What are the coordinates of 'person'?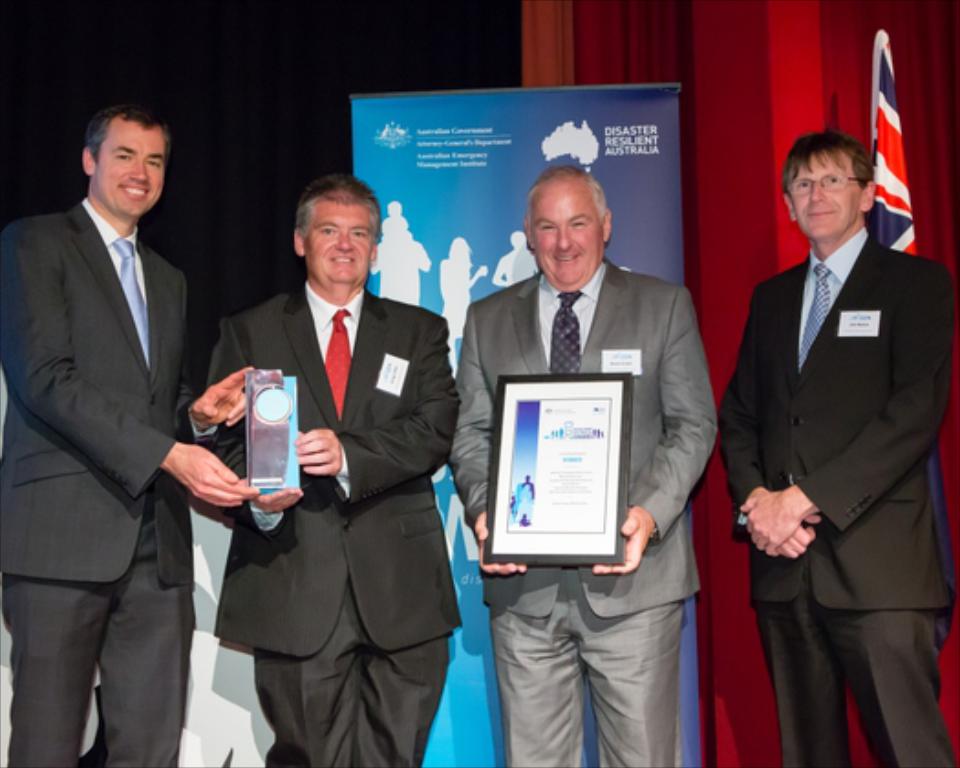
{"left": 0, "top": 99, "right": 282, "bottom": 766}.
